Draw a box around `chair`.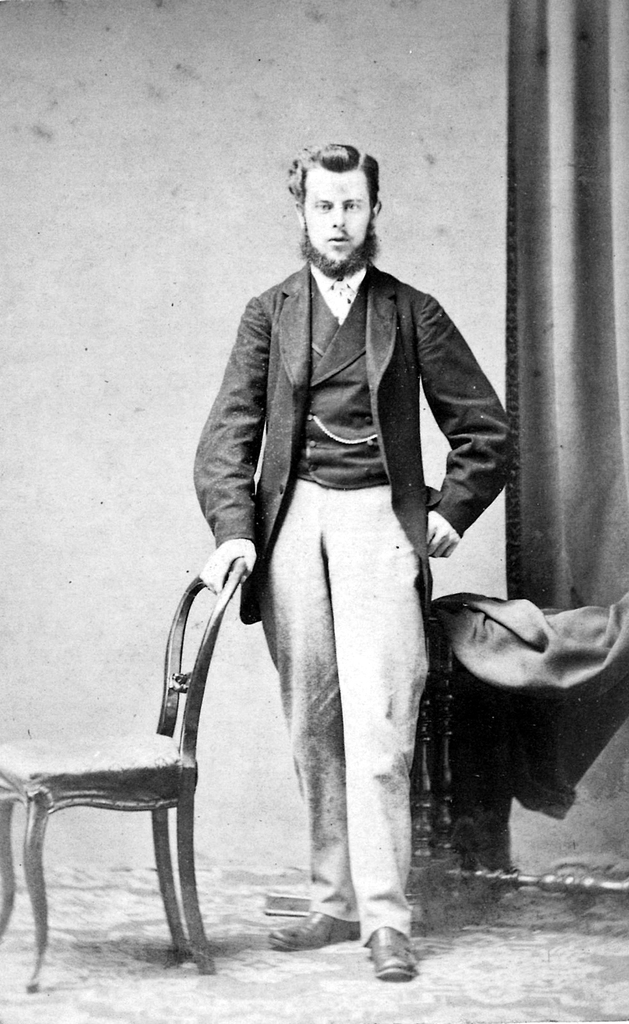
x1=8, y1=604, x2=232, y2=977.
